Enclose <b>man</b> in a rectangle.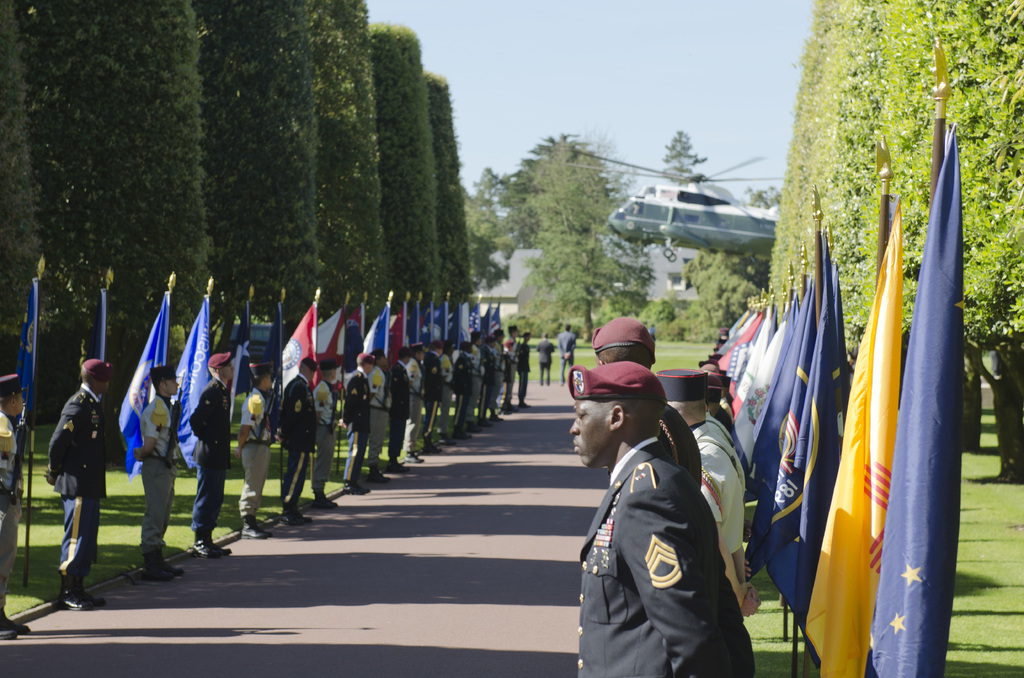
471,330,530,432.
